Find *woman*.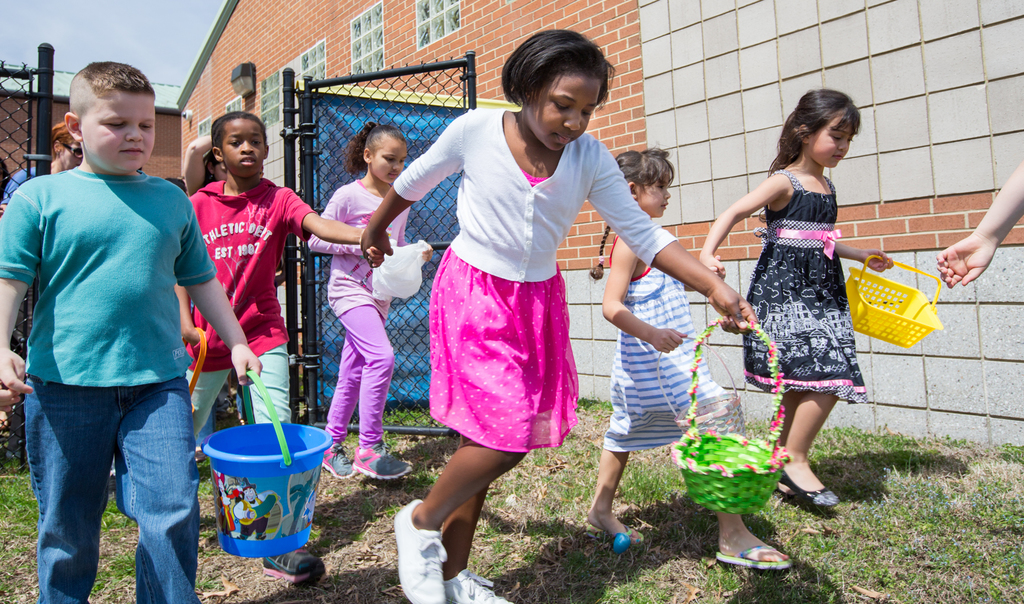
locate(0, 118, 86, 213).
